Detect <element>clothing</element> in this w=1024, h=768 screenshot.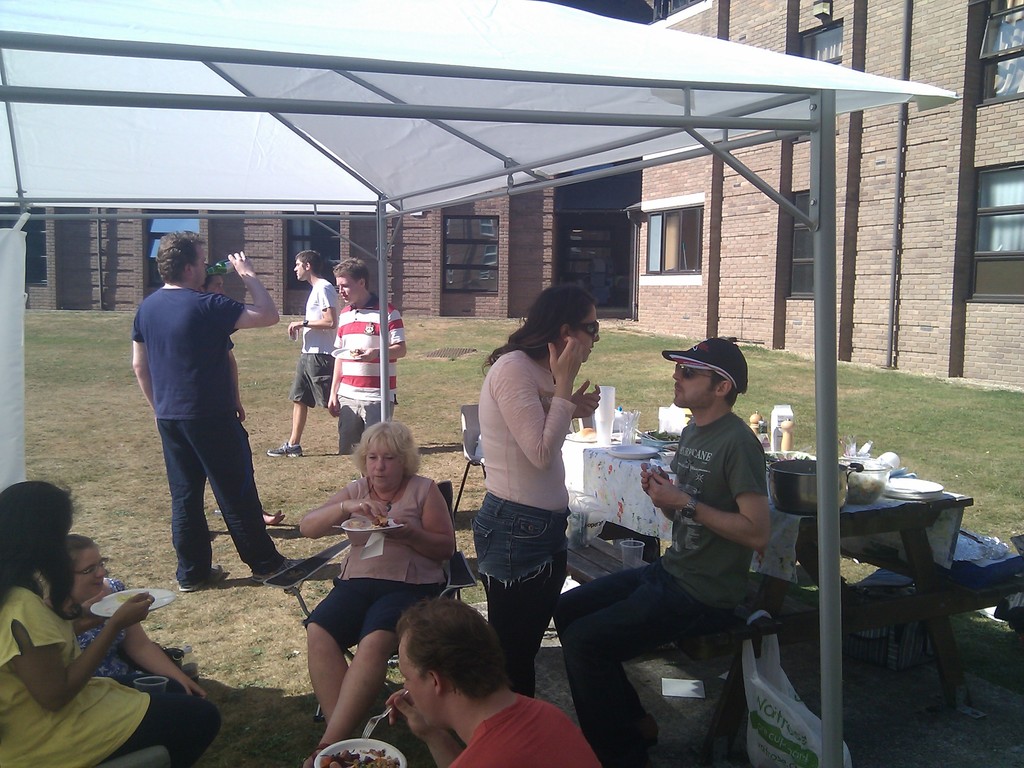
Detection: 127, 221, 264, 590.
